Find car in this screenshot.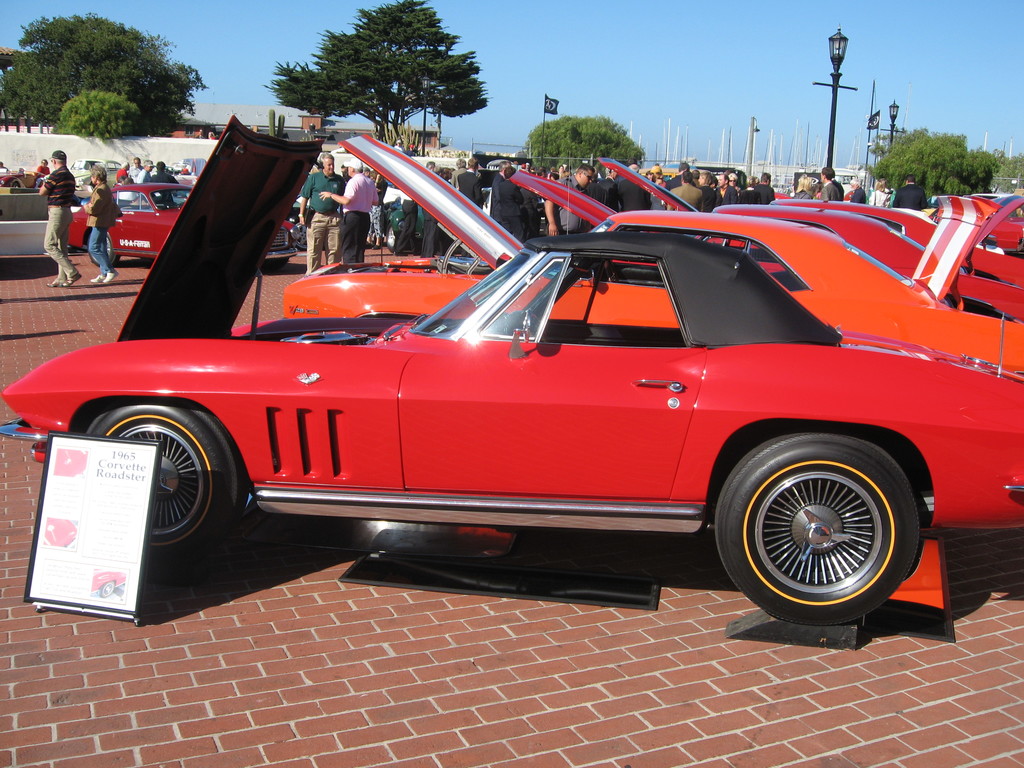
The bounding box for car is bbox=(44, 154, 136, 203).
